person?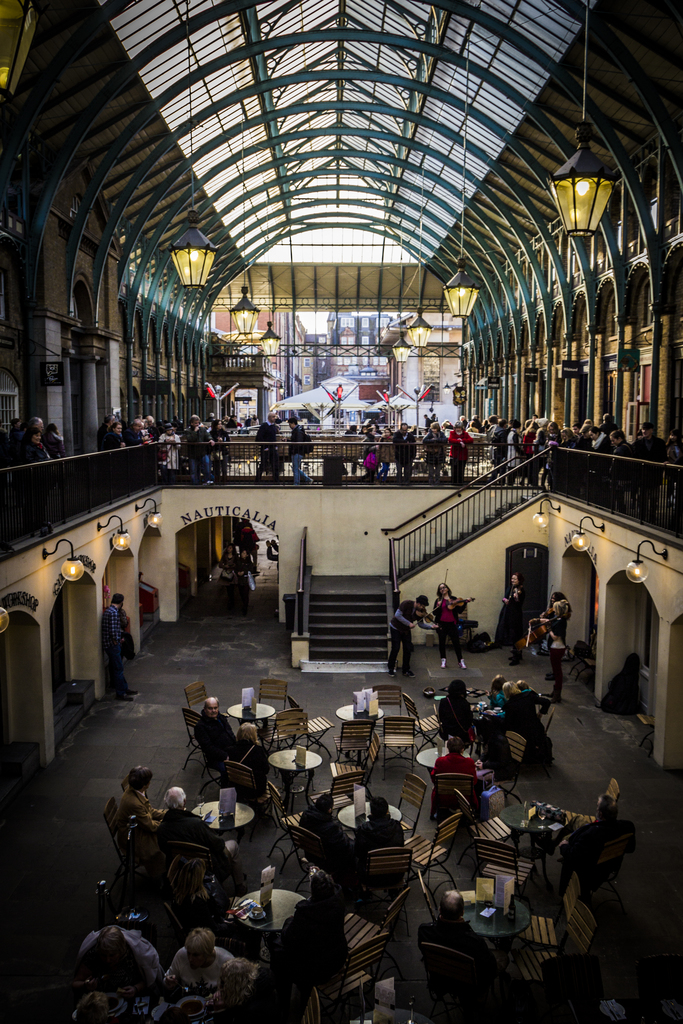
(393,421,411,483)
